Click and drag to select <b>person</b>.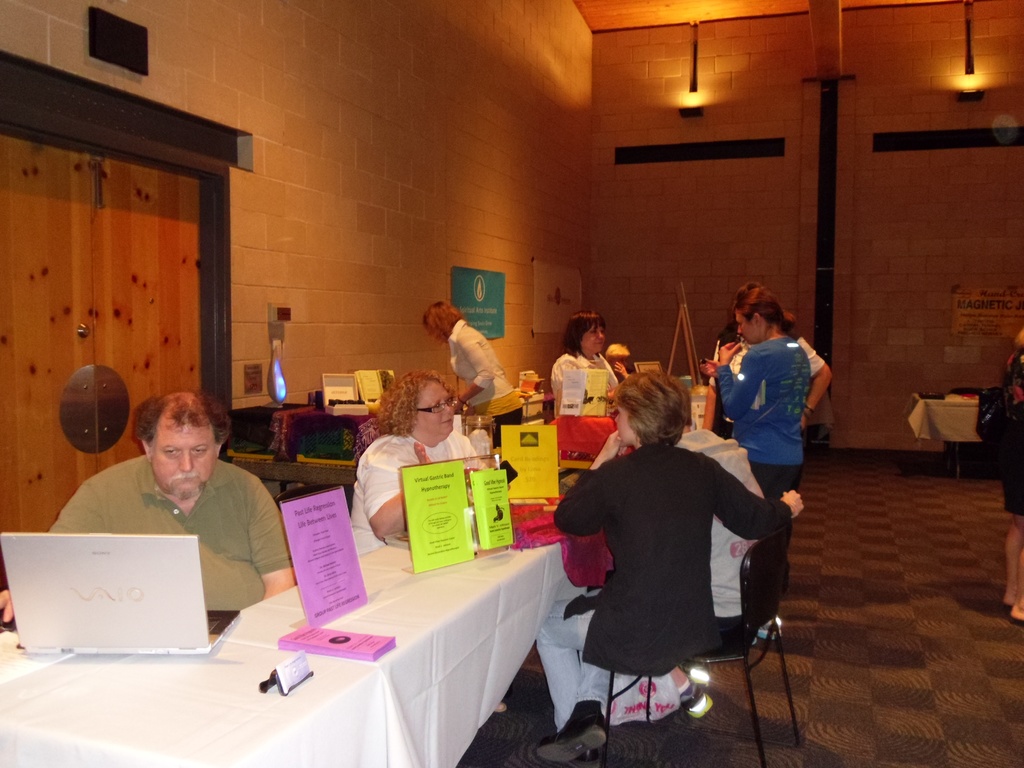
Selection: 543,305,621,424.
